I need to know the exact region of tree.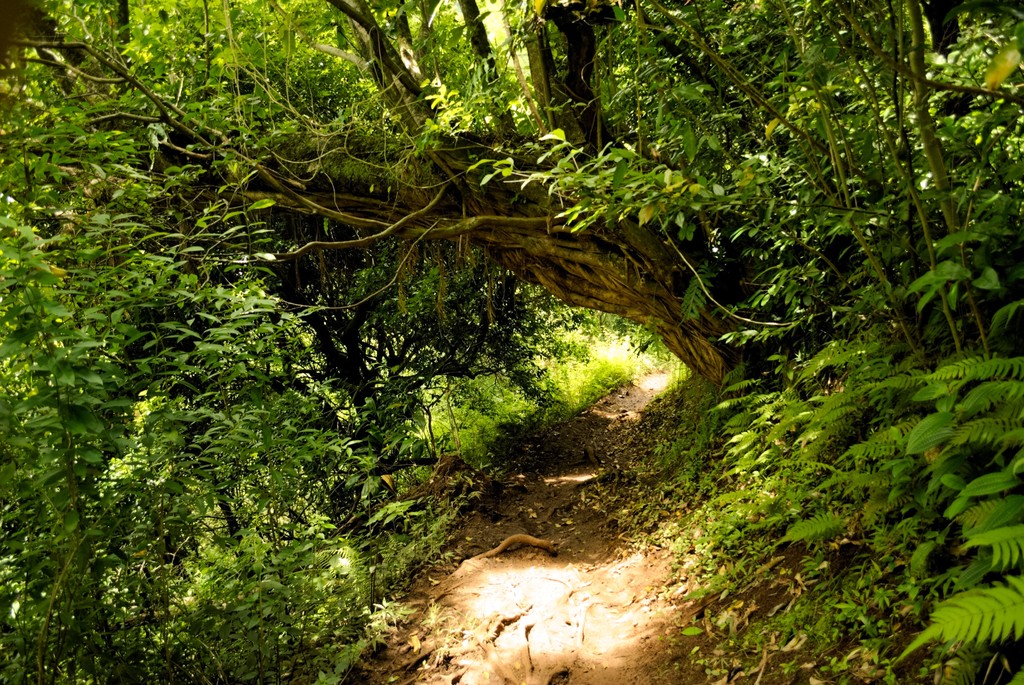
Region: {"left": 771, "top": 0, "right": 1023, "bottom": 668}.
